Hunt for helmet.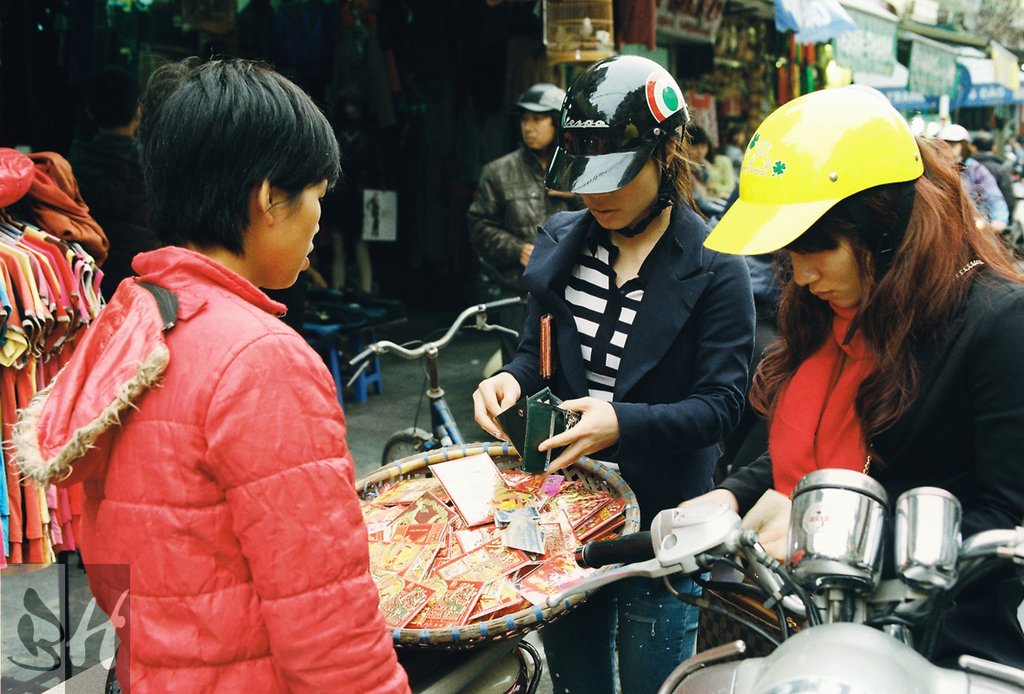
Hunted down at 552,50,691,239.
